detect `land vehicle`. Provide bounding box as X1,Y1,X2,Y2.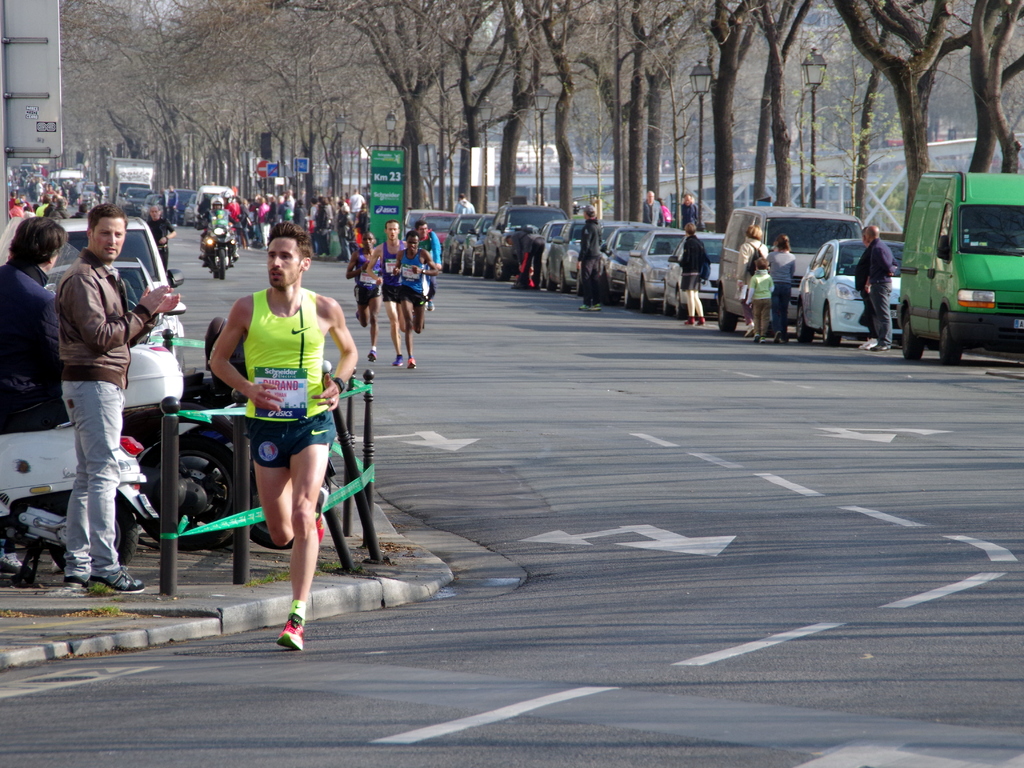
483,207,573,276.
